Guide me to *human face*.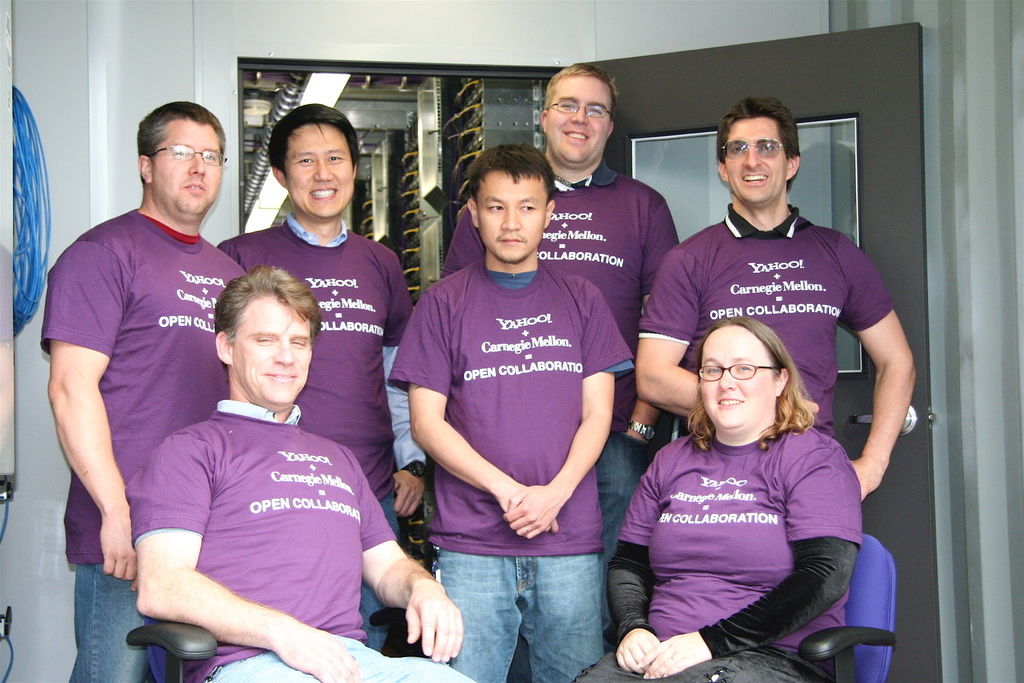
Guidance: (left=701, top=329, right=778, bottom=431).
